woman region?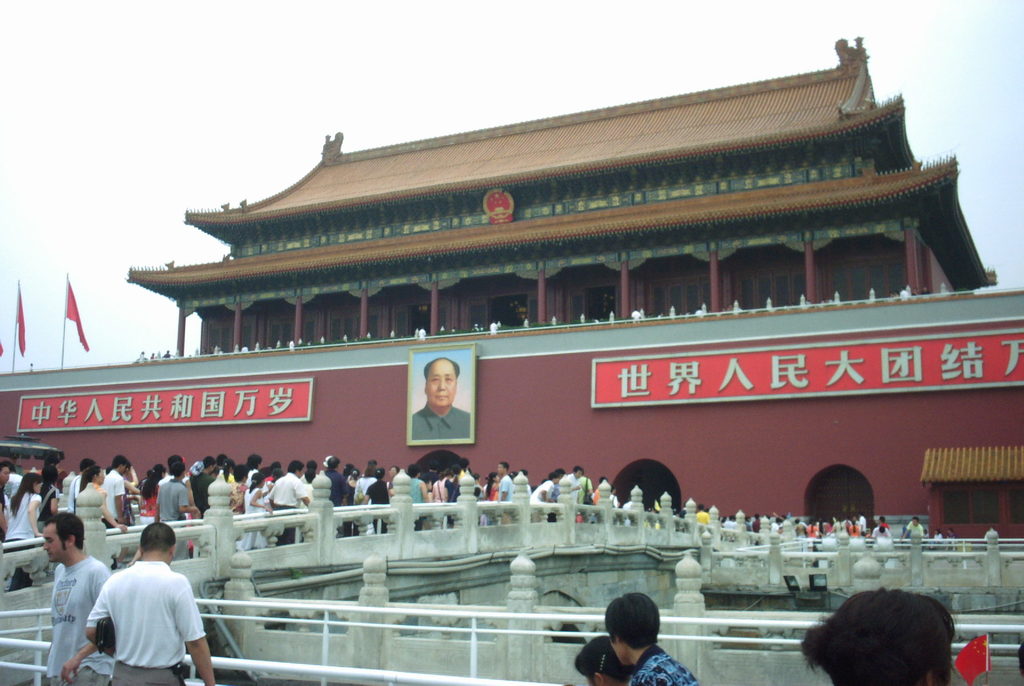
BBox(410, 464, 434, 523)
